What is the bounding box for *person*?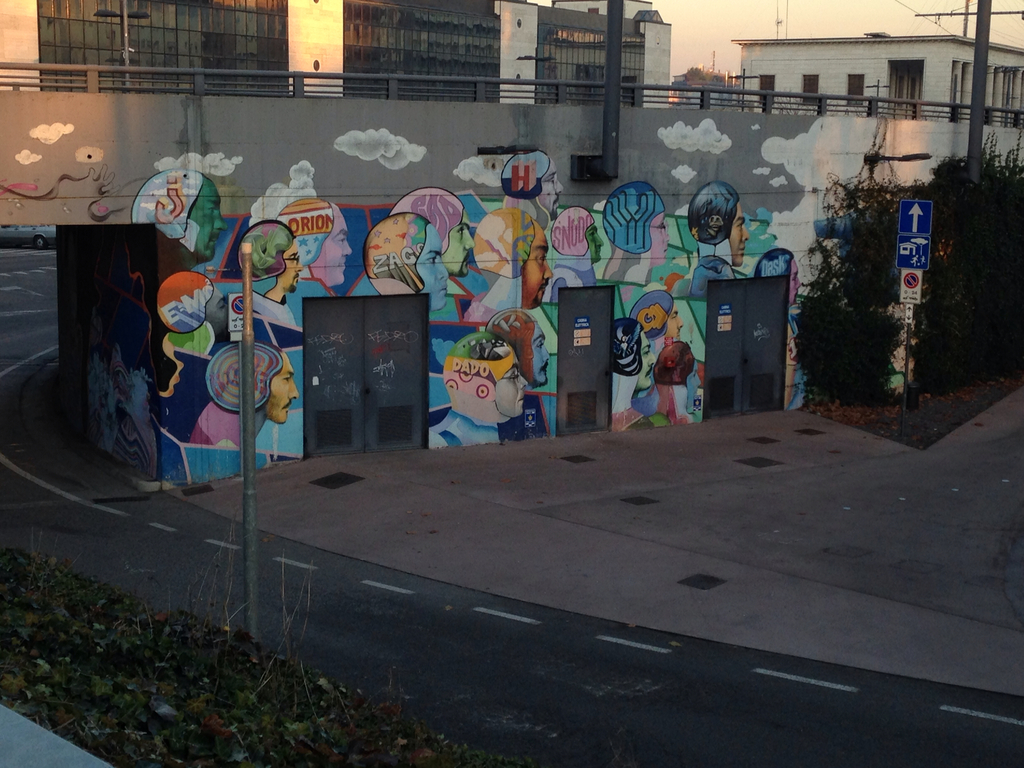
[469,204,563,351].
